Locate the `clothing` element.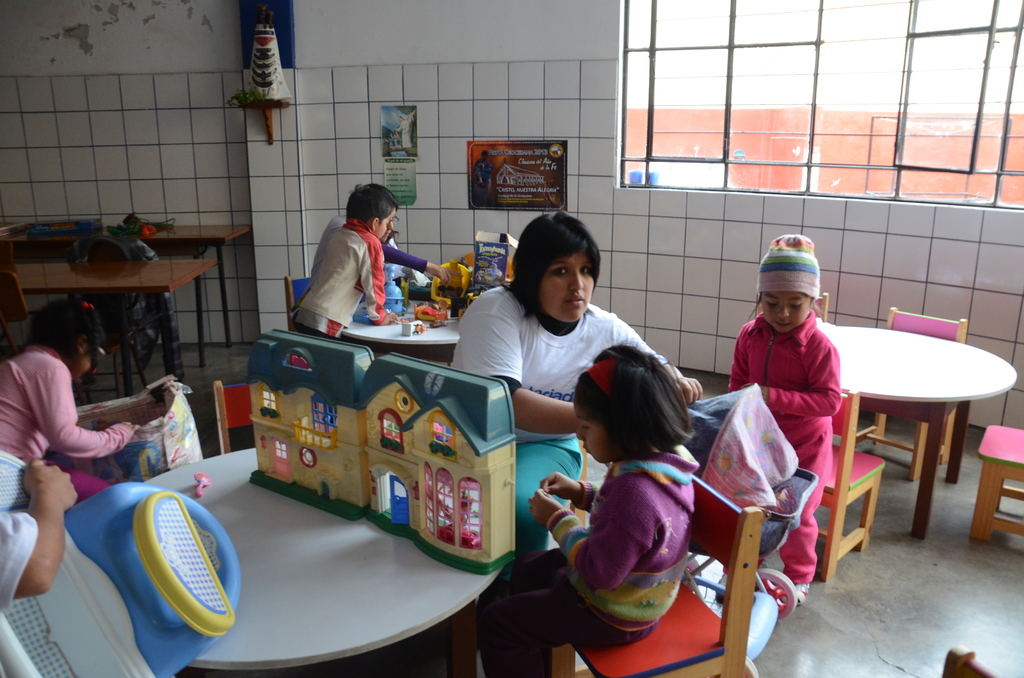
Element bbox: x1=450, y1=282, x2=668, y2=571.
